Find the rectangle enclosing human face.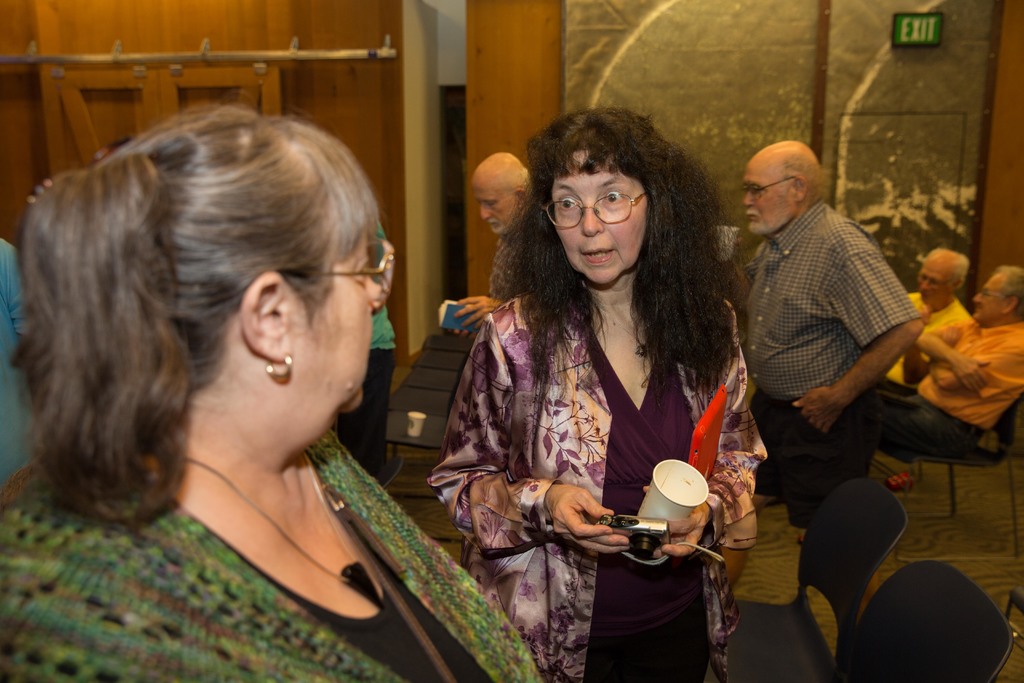
<bbox>741, 158, 788, 235</bbox>.
